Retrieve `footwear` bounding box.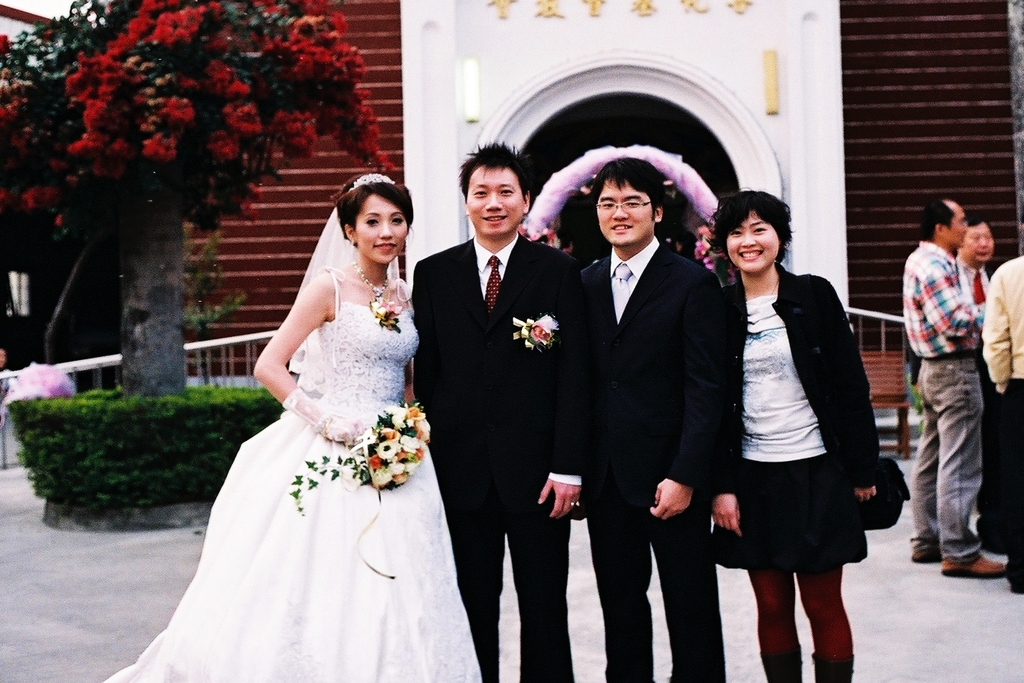
Bounding box: [x1=946, y1=548, x2=1012, y2=581].
